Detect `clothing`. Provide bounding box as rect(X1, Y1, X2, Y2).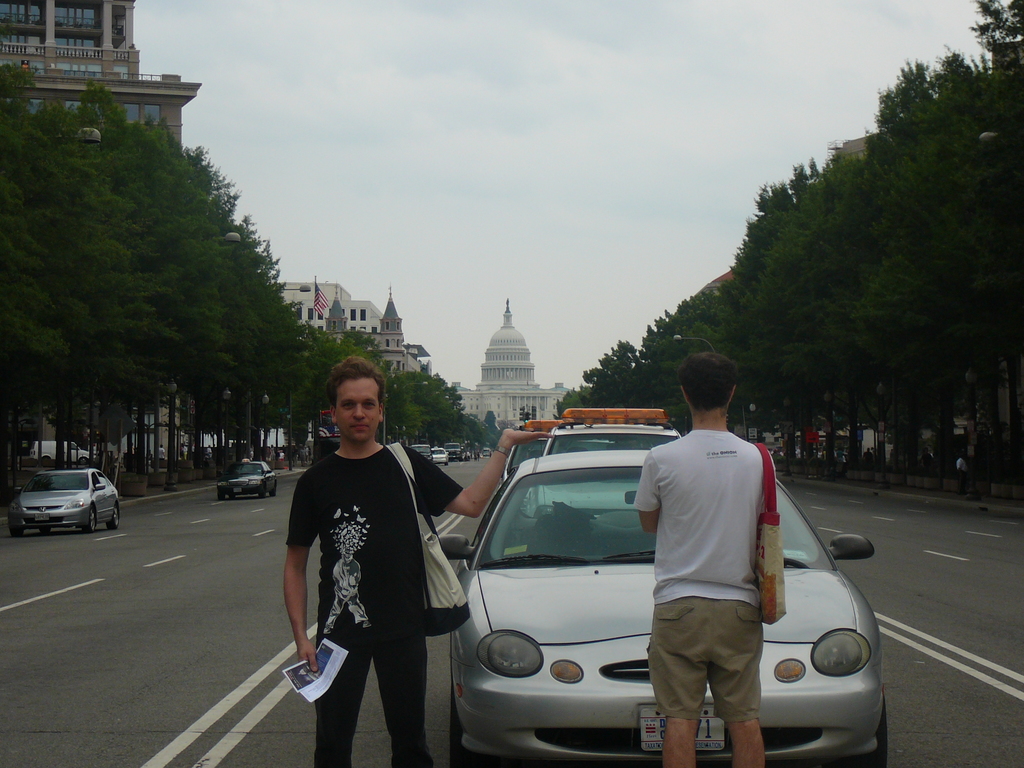
rect(637, 399, 796, 741).
